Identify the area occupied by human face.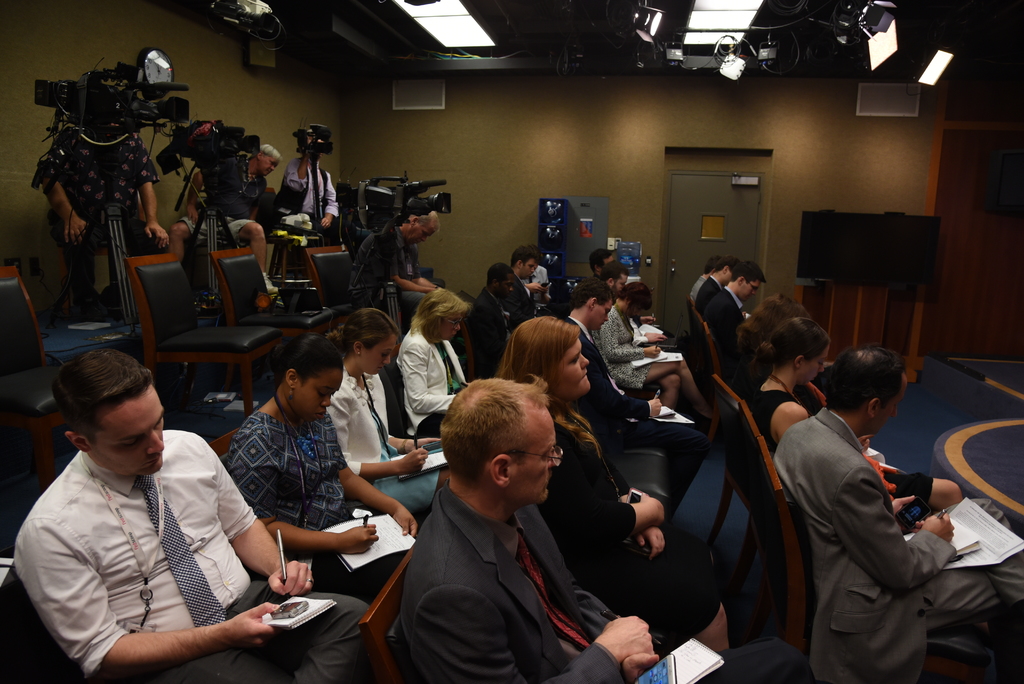
Area: Rect(612, 271, 630, 292).
